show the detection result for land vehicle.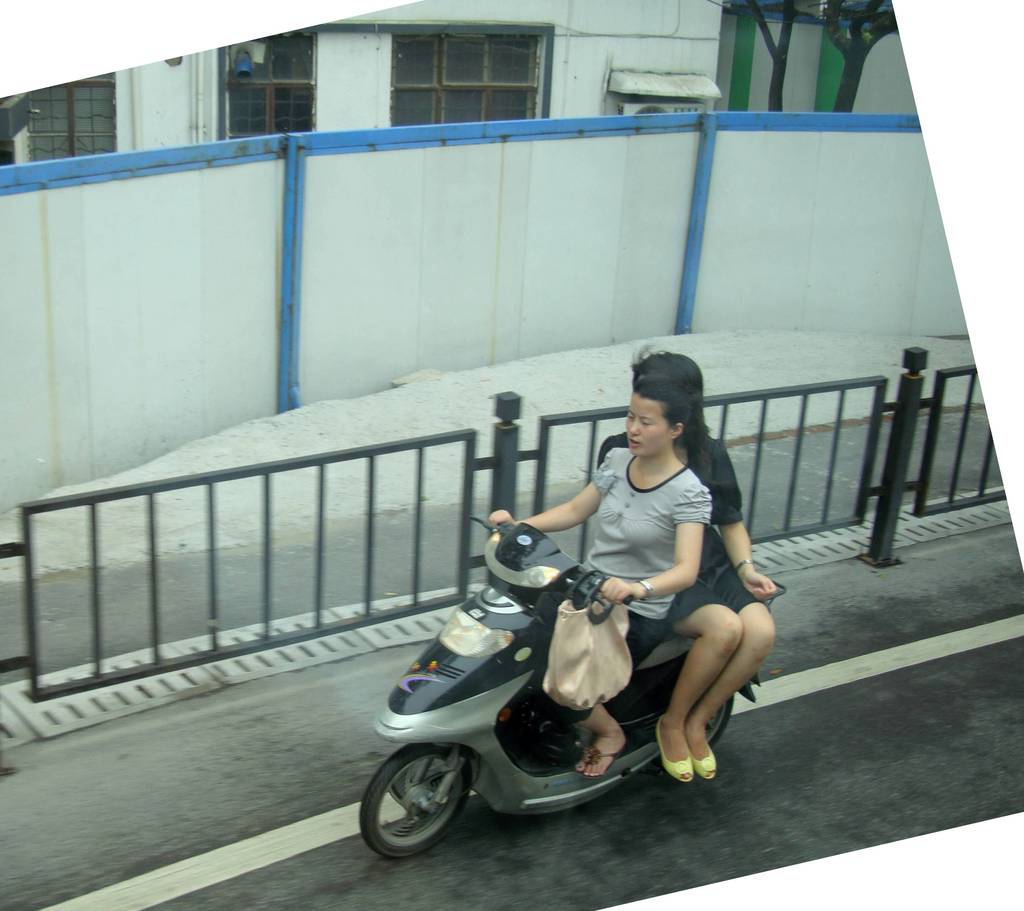
box=[367, 428, 791, 864].
